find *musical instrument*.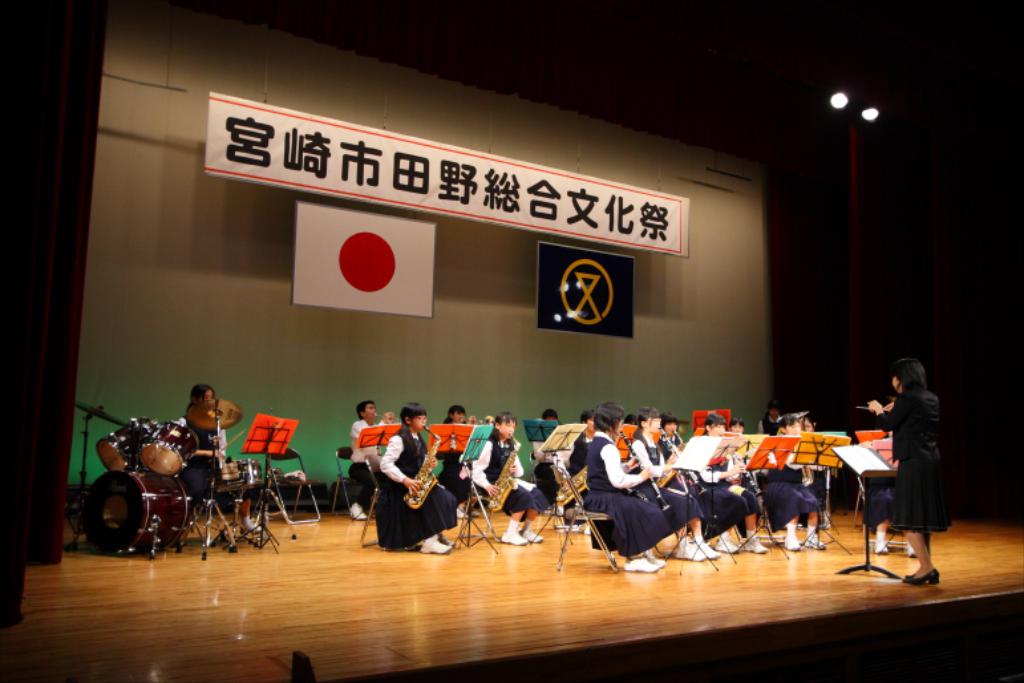
bbox=[486, 432, 526, 514].
